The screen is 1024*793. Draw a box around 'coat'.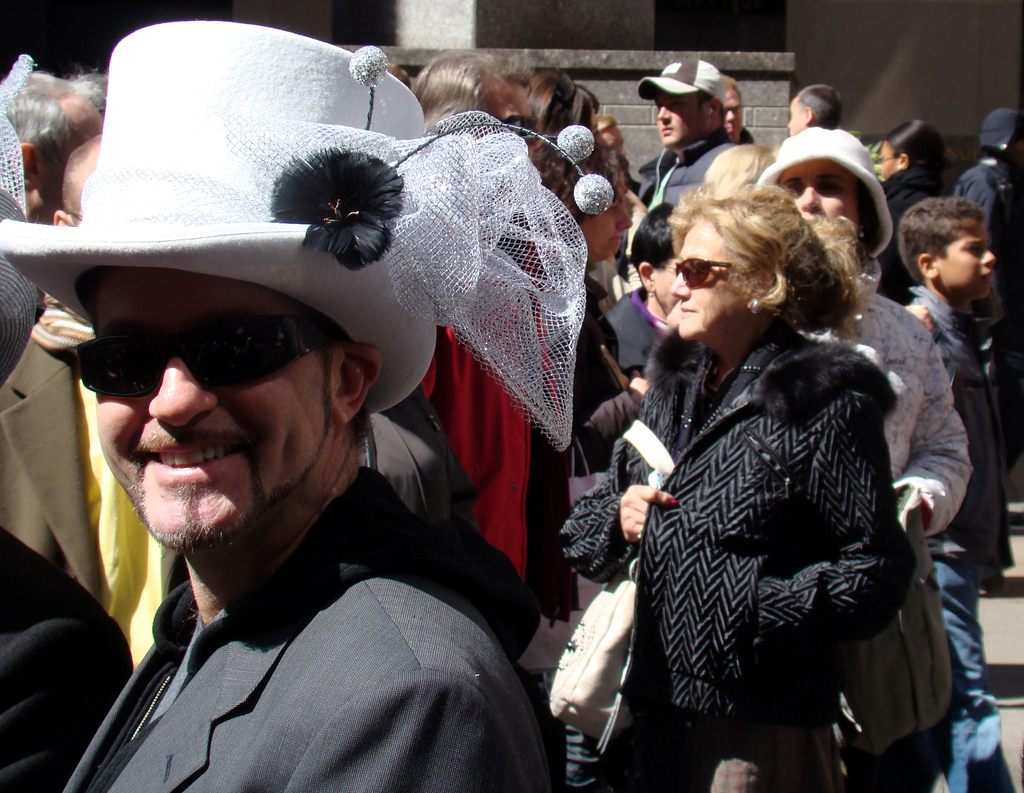
[551, 323, 910, 738].
